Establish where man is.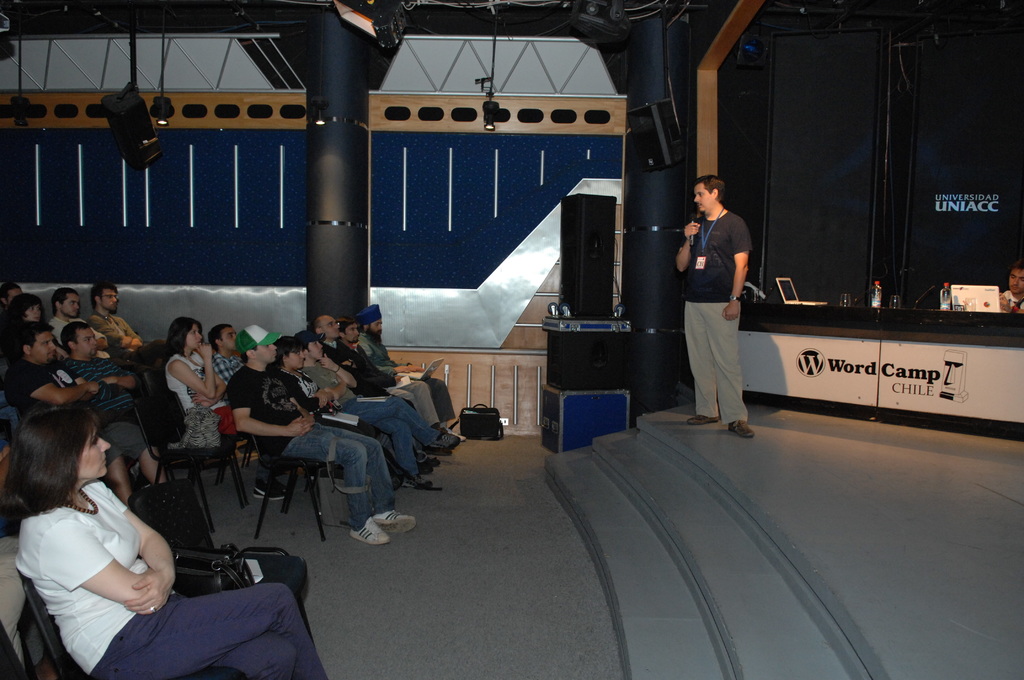
Established at box=[1001, 261, 1023, 312].
